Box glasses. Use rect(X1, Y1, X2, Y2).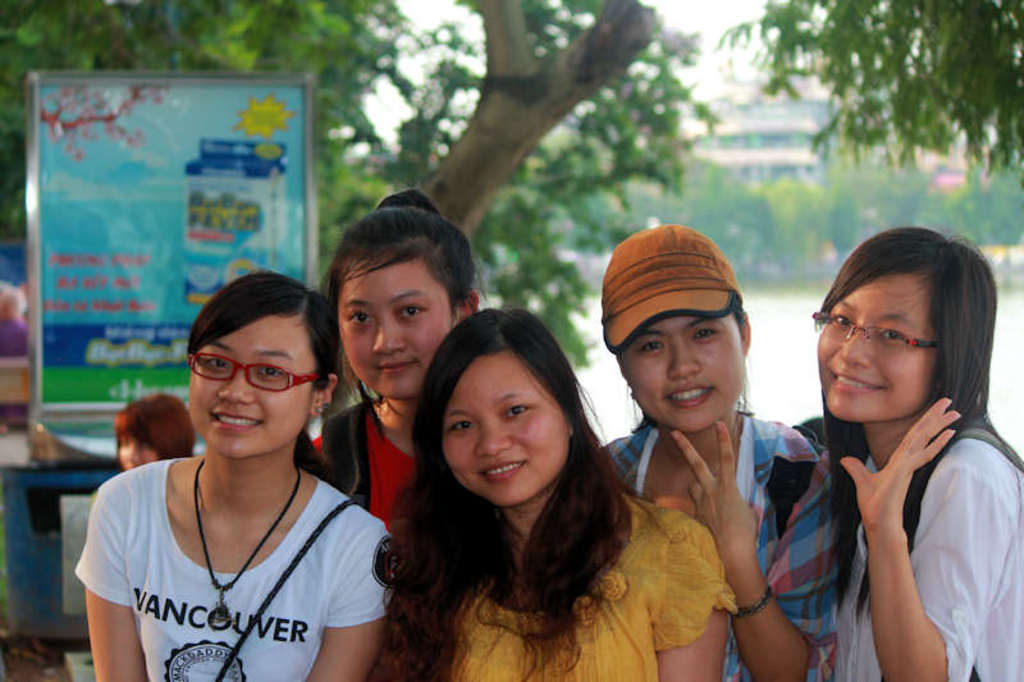
rect(184, 347, 329, 393).
